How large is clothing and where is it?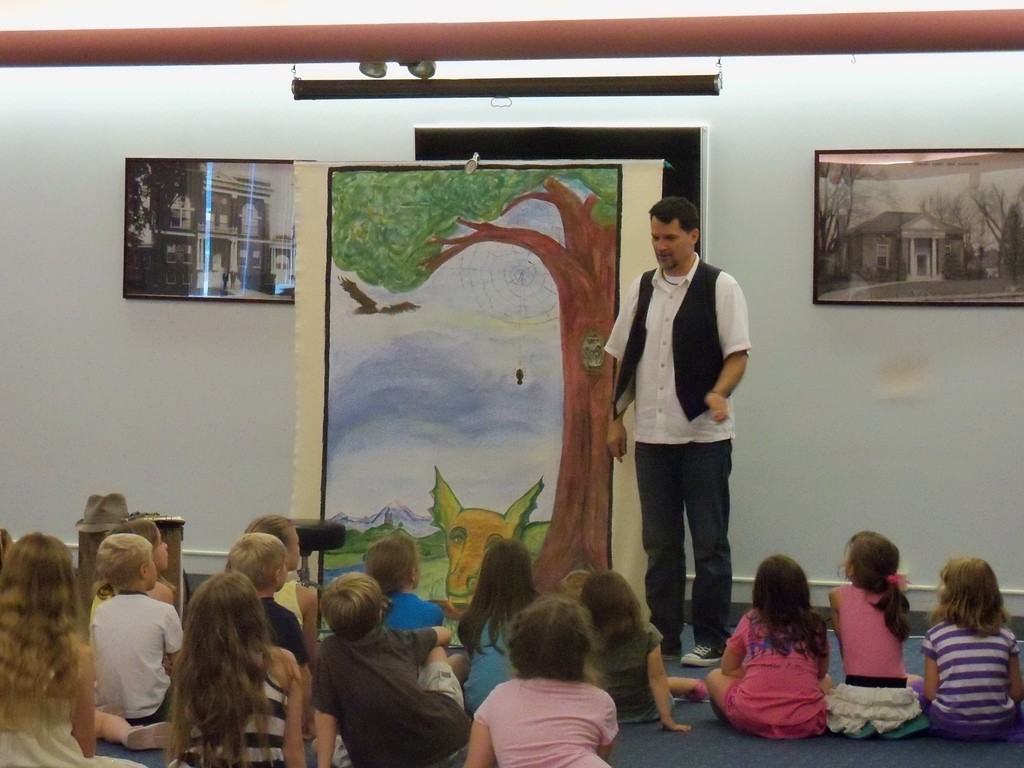
Bounding box: x1=465, y1=615, x2=521, y2=709.
